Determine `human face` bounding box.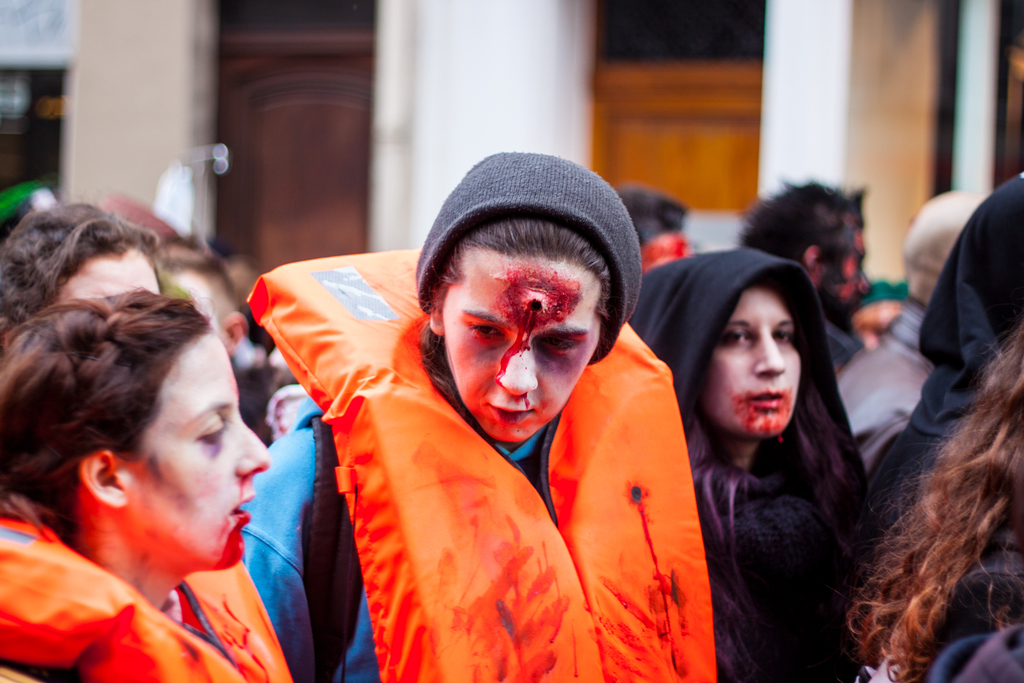
Determined: 442, 250, 597, 441.
